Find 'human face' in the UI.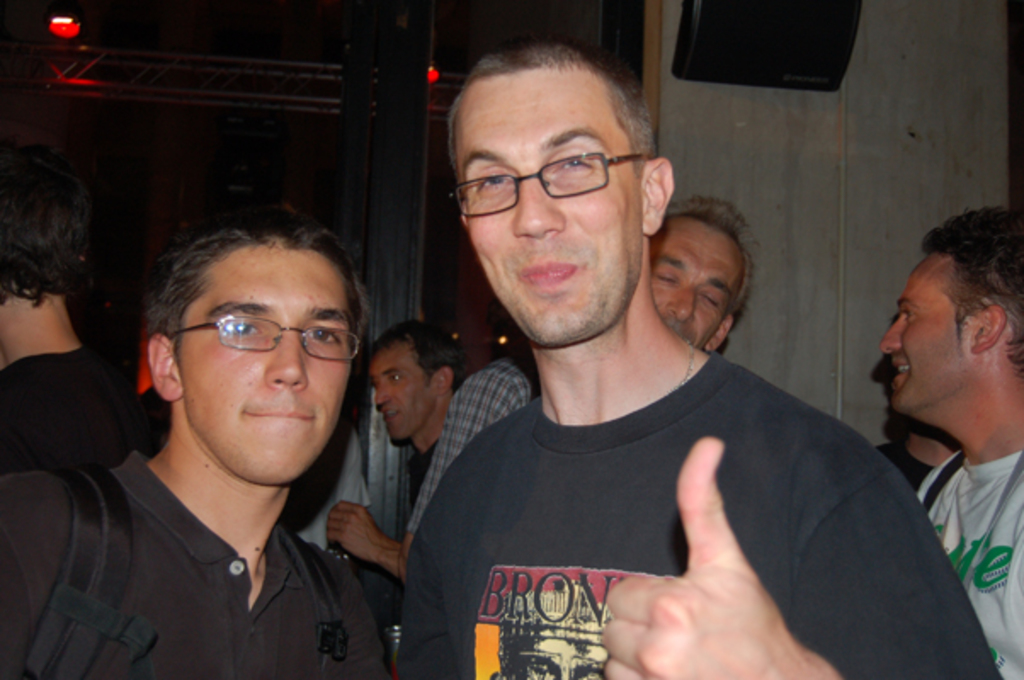
UI element at [x1=170, y1=245, x2=356, y2=484].
